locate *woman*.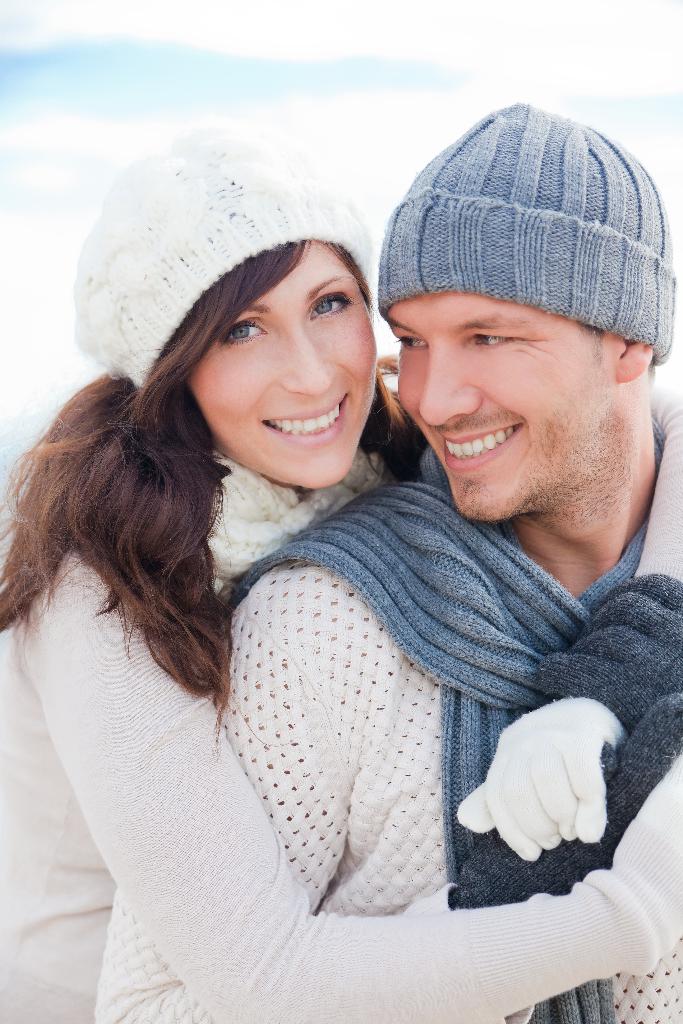
Bounding box: [left=20, top=183, right=565, bottom=1014].
